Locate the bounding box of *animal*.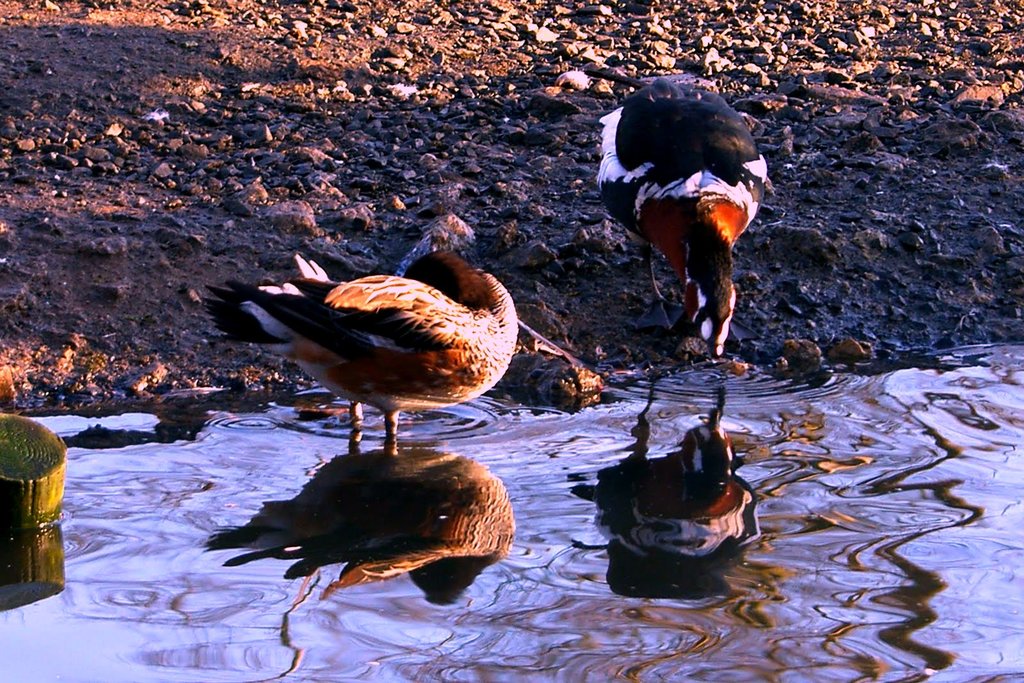
Bounding box: l=593, t=75, r=772, b=359.
